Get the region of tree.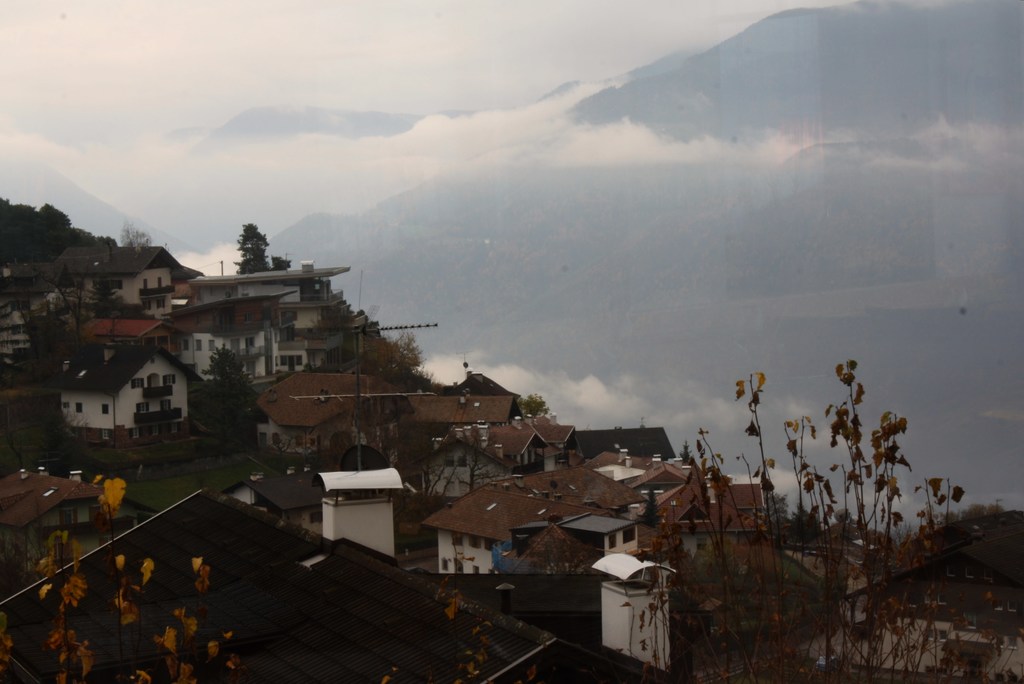
<box>184,348,266,453</box>.
